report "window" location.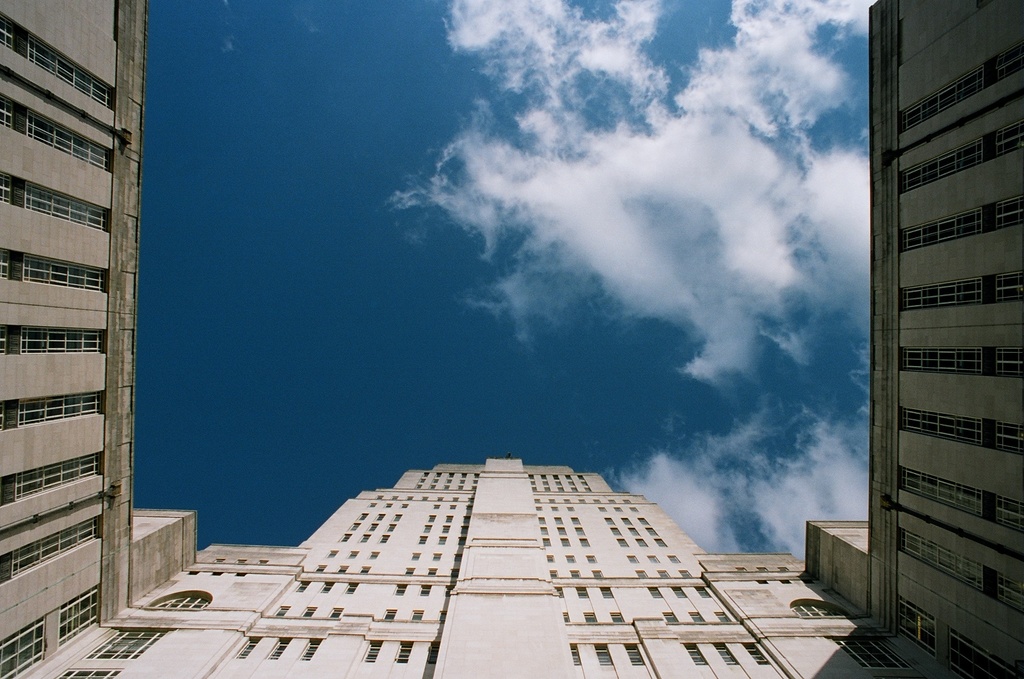
Report: 688,612,705,624.
